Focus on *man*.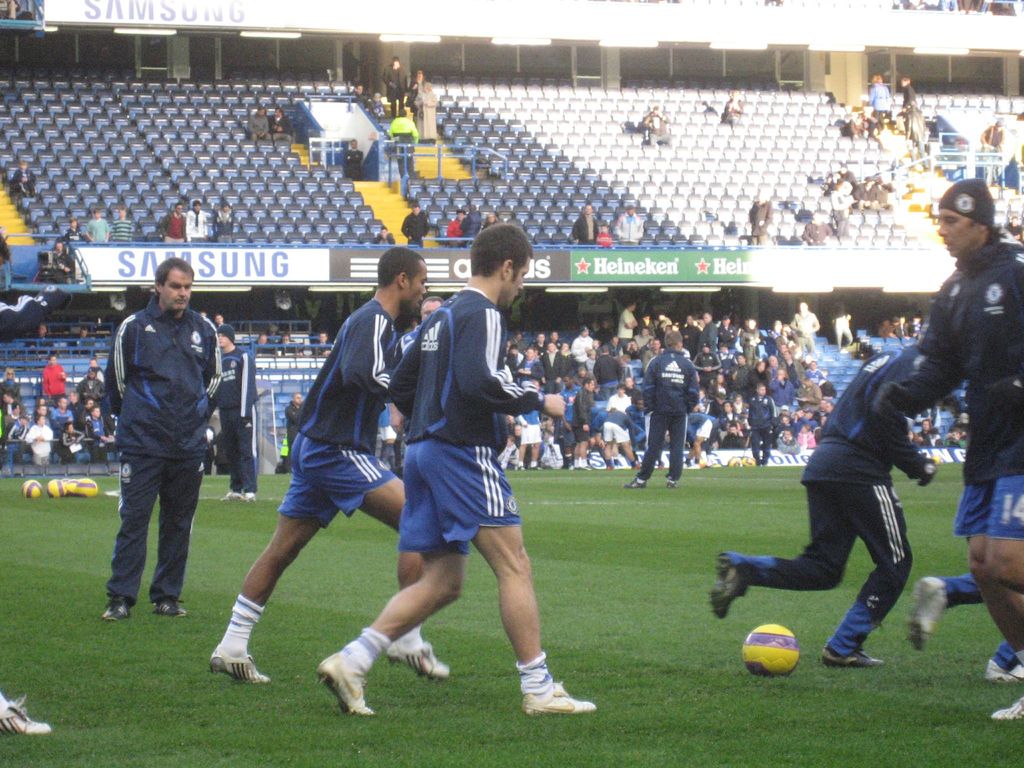
Focused at {"left": 805, "top": 211, "right": 832, "bottom": 243}.
